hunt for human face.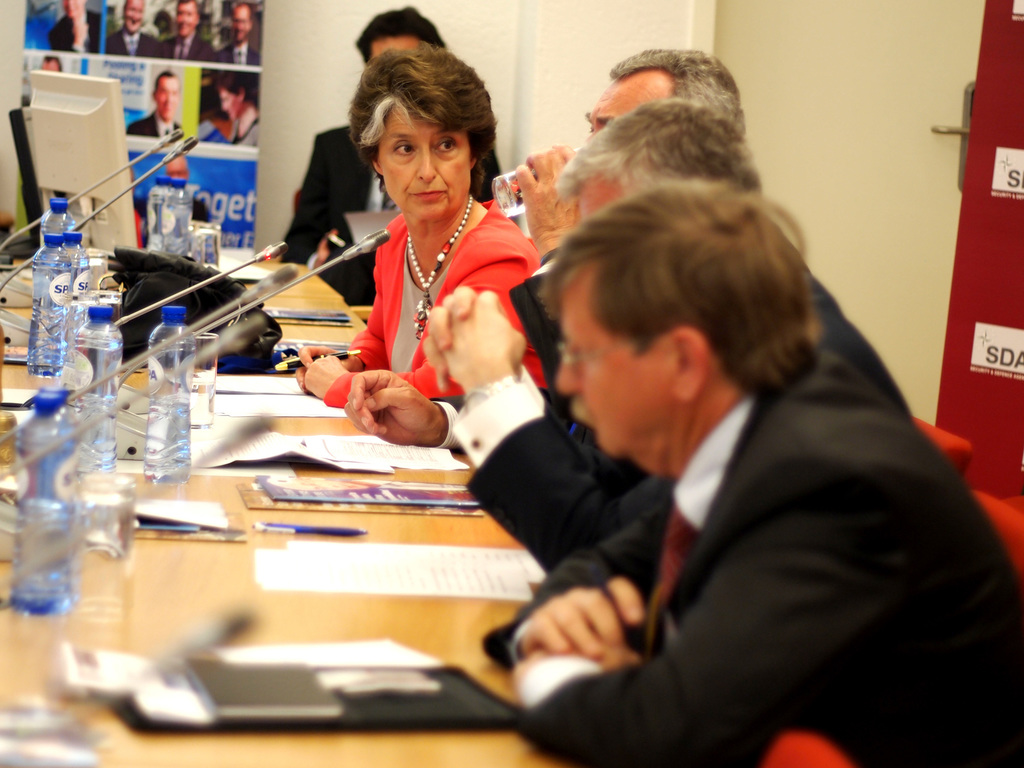
Hunted down at (223, 87, 244, 119).
